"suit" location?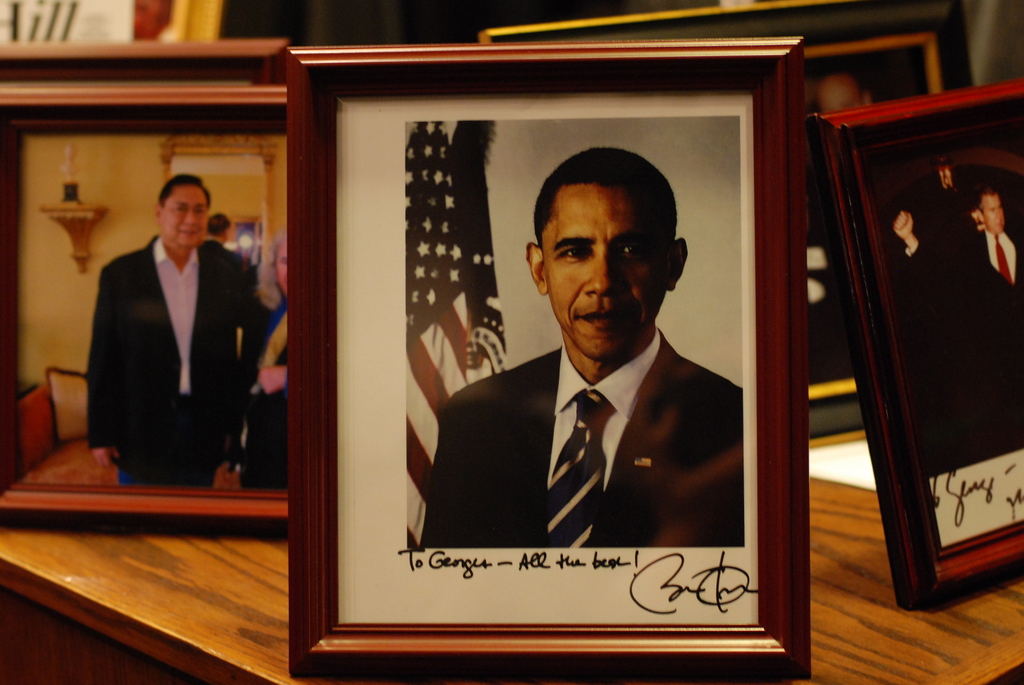
(422,327,742,549)
